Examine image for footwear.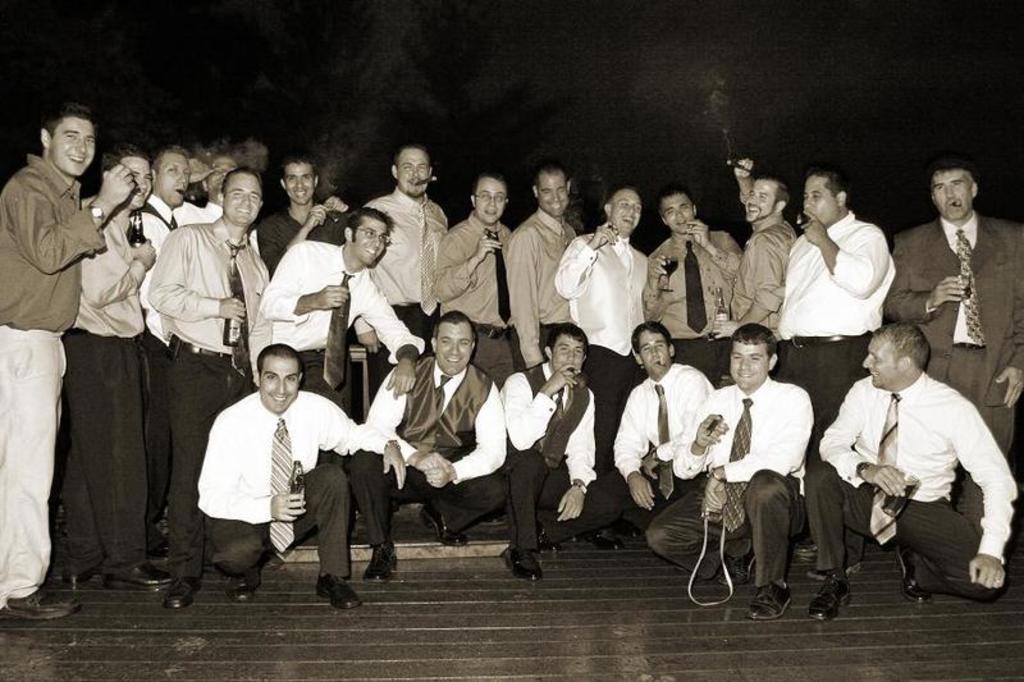
Examination result: 221 566 262 599.
